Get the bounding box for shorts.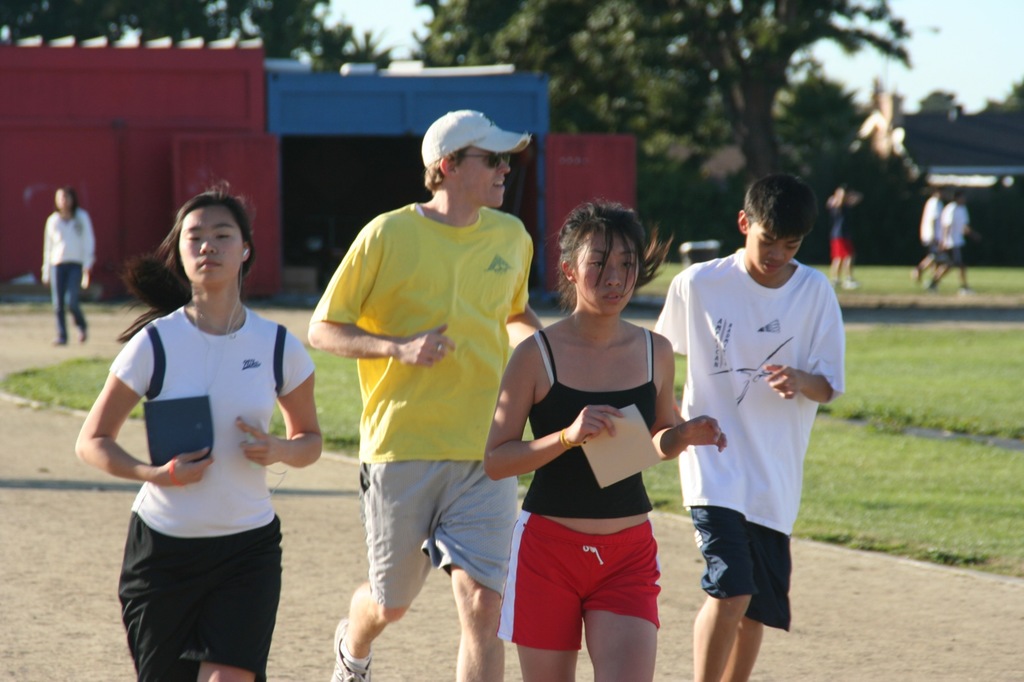
830,235,852,257.
